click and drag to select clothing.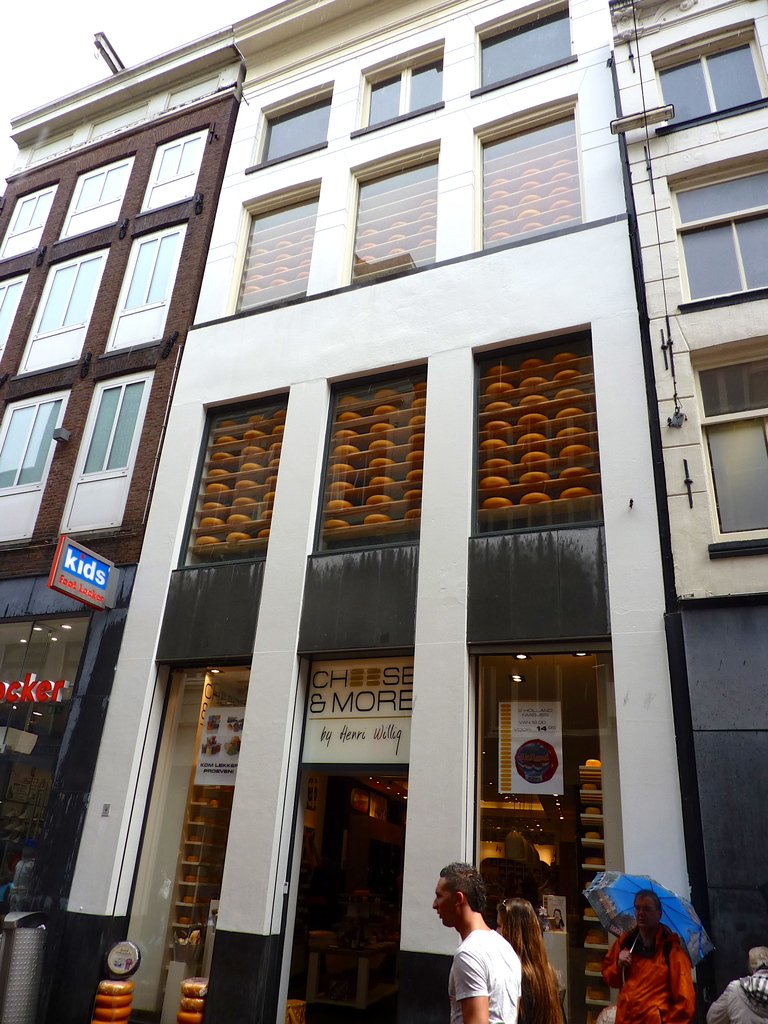
Selection: left=706, top=970, right=767, bottom=1023.
